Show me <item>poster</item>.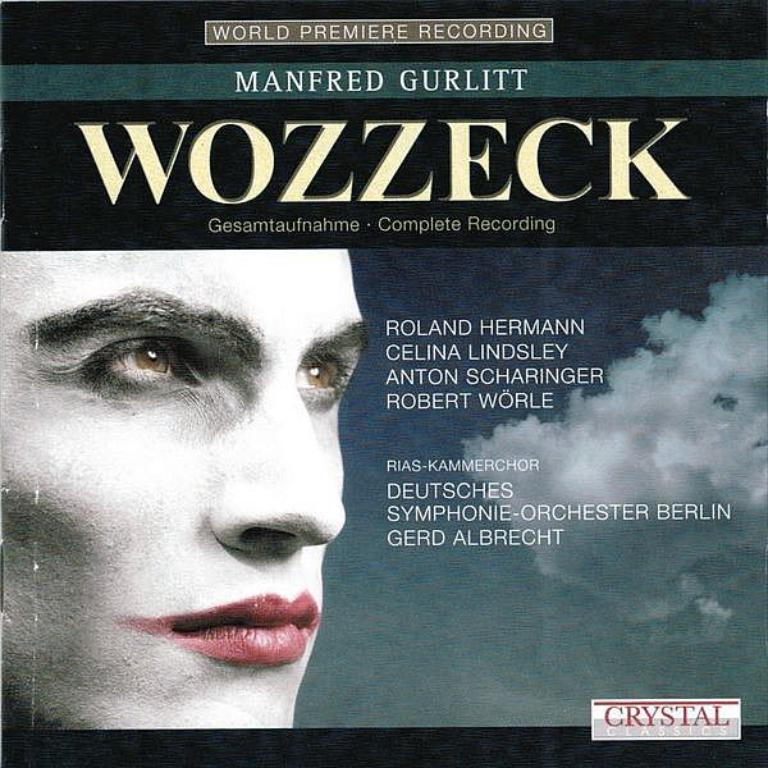
<item>poster</item> is here: Rect(0, 0, 767, 767).
